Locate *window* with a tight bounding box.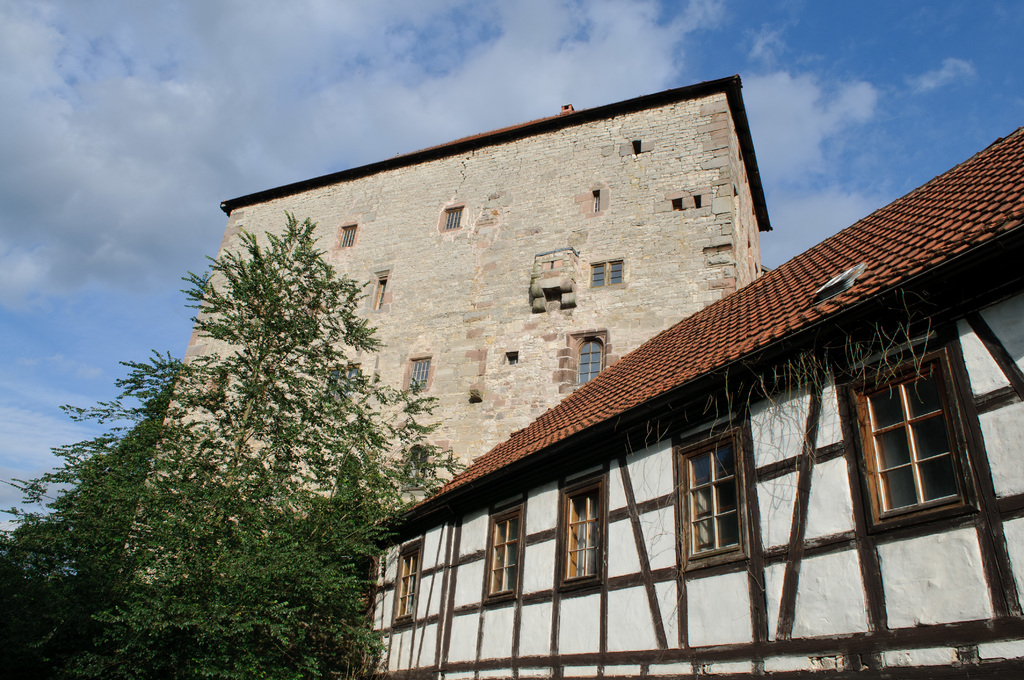
{"left": 389, "top": 529, "right": 426, "bottom": 627}.
